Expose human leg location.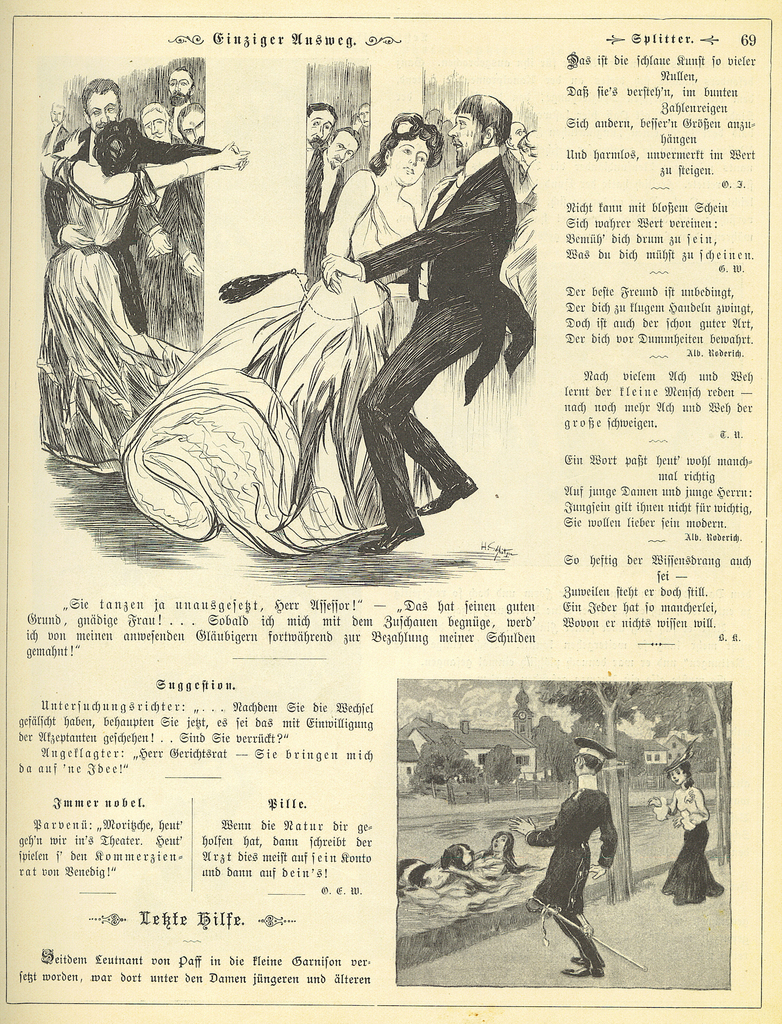
Exposed at crop(330, 285, 393, 533).
